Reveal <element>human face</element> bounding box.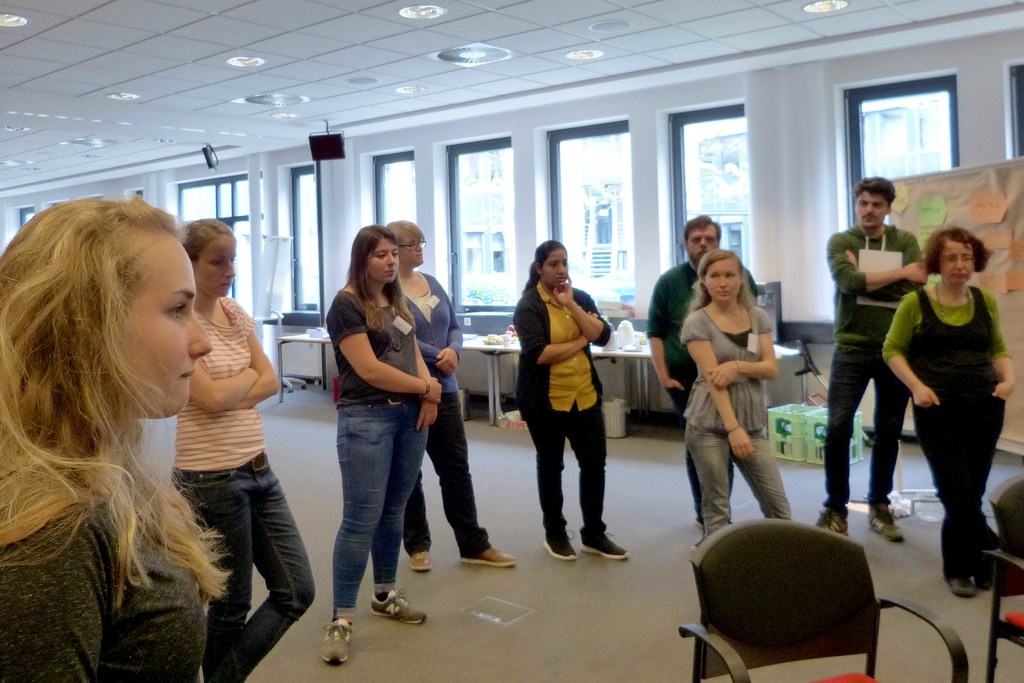
Revealed: <region>539, 247, 569, 283</region>.
